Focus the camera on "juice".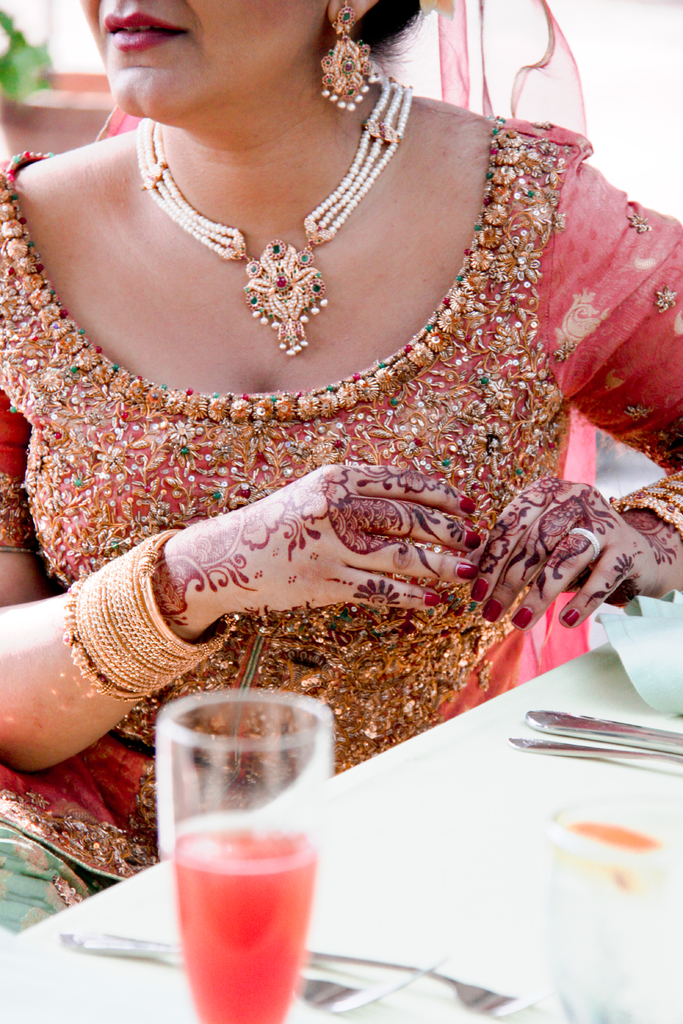
Focus region: crop(153, 683, 339, 1023).
